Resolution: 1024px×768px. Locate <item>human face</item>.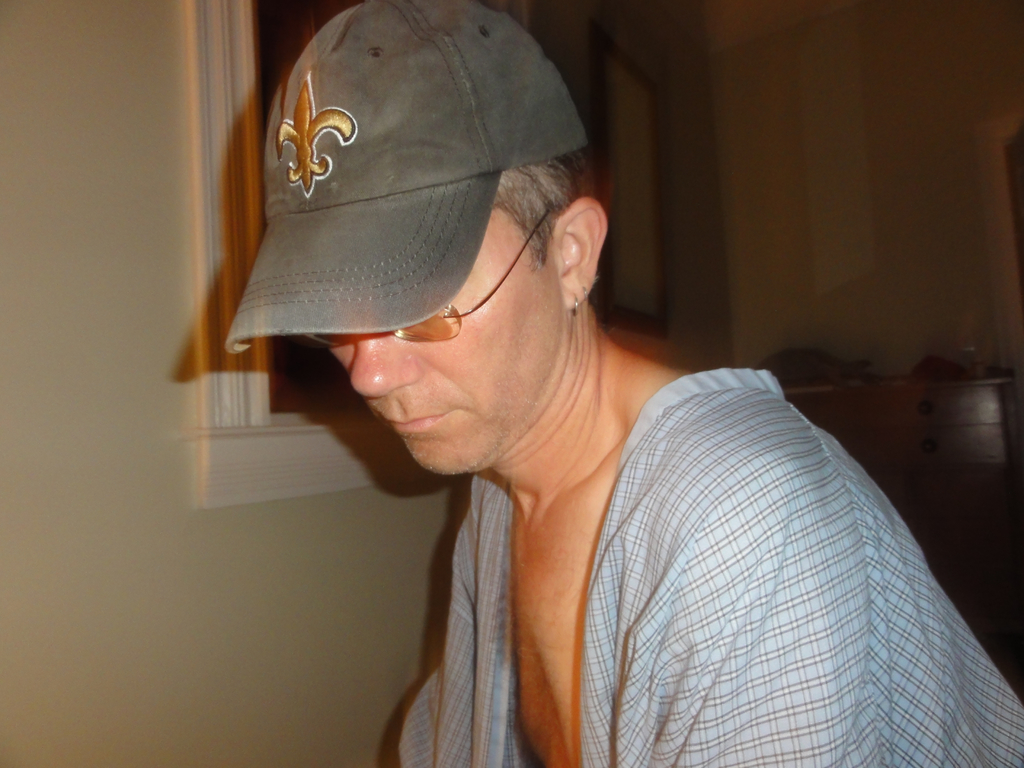
330/205/557/471.
